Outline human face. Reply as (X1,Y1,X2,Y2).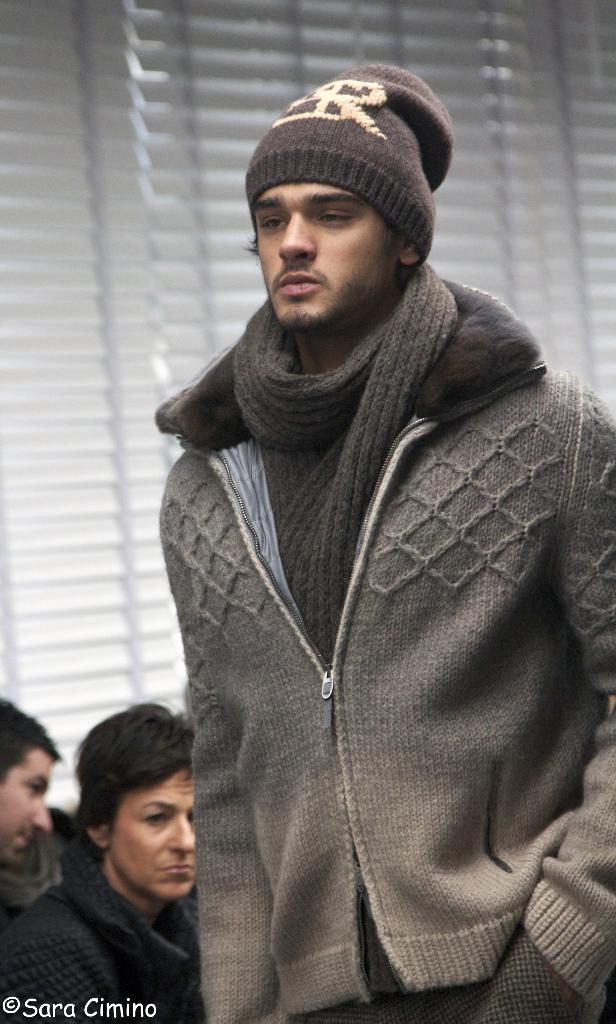
(113,769,199,909).
